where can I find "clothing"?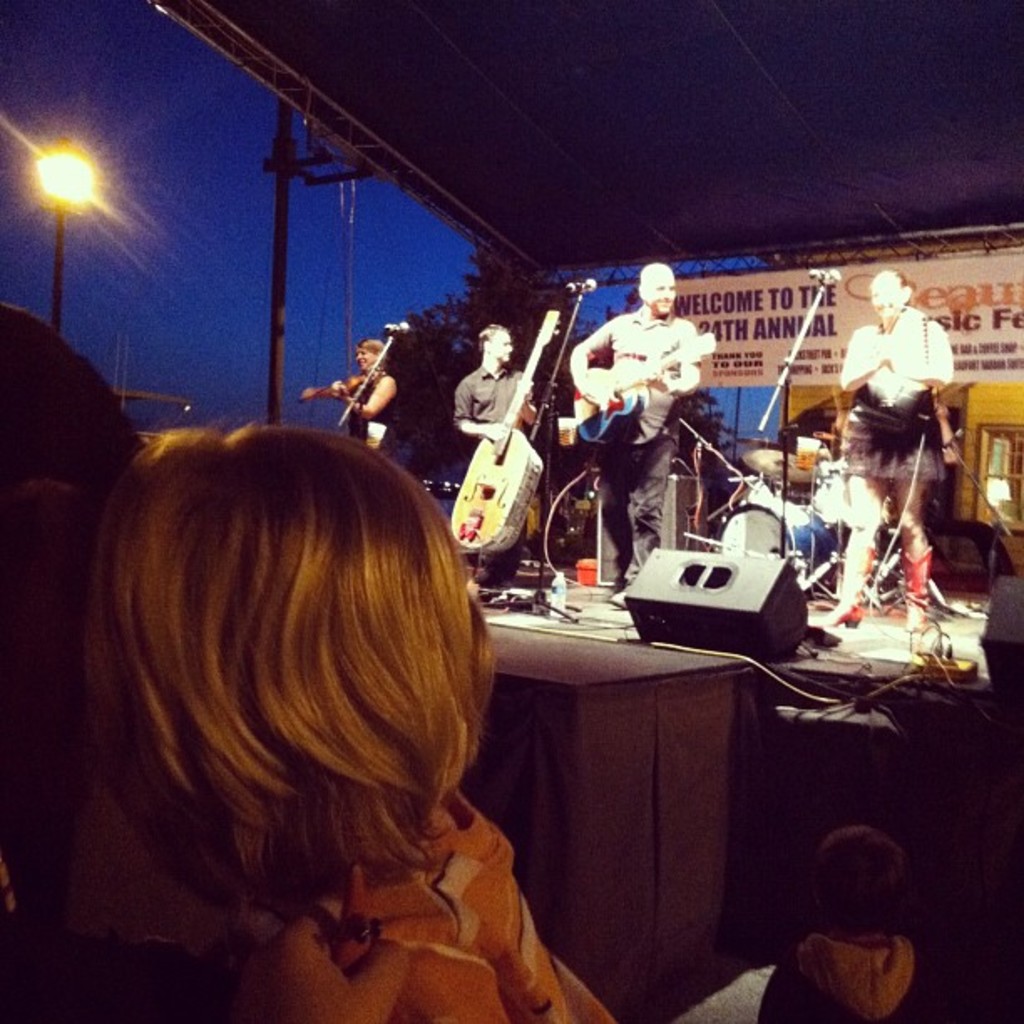
You can find it at x1=766 y1=950 x2=960 y2=1022.
